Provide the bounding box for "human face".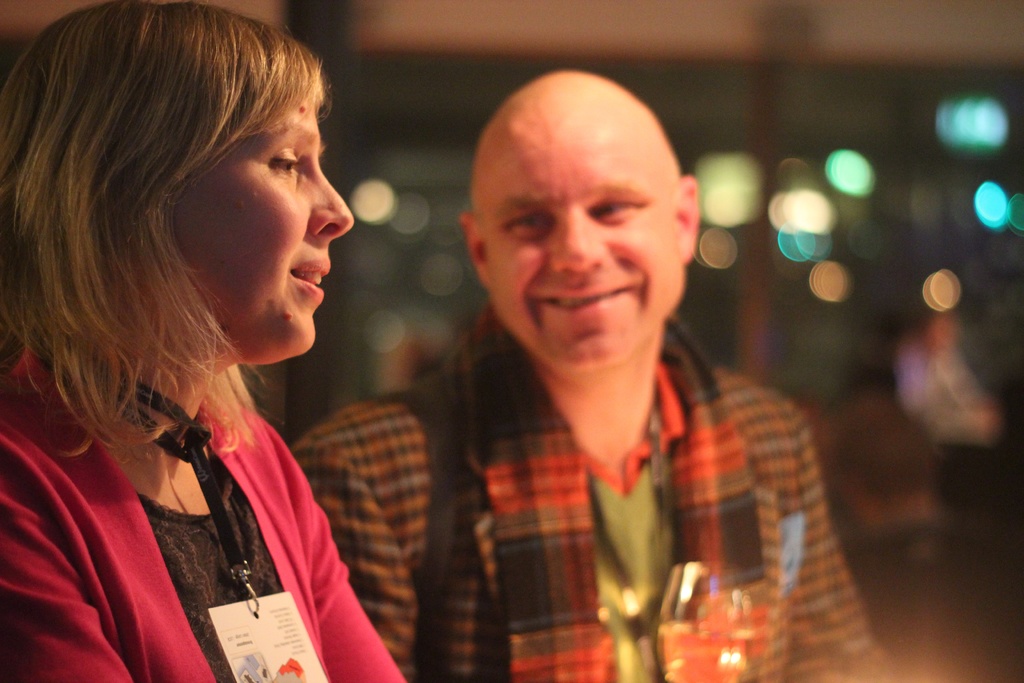
x1=177 y1=90 x2=354 y2=358.
